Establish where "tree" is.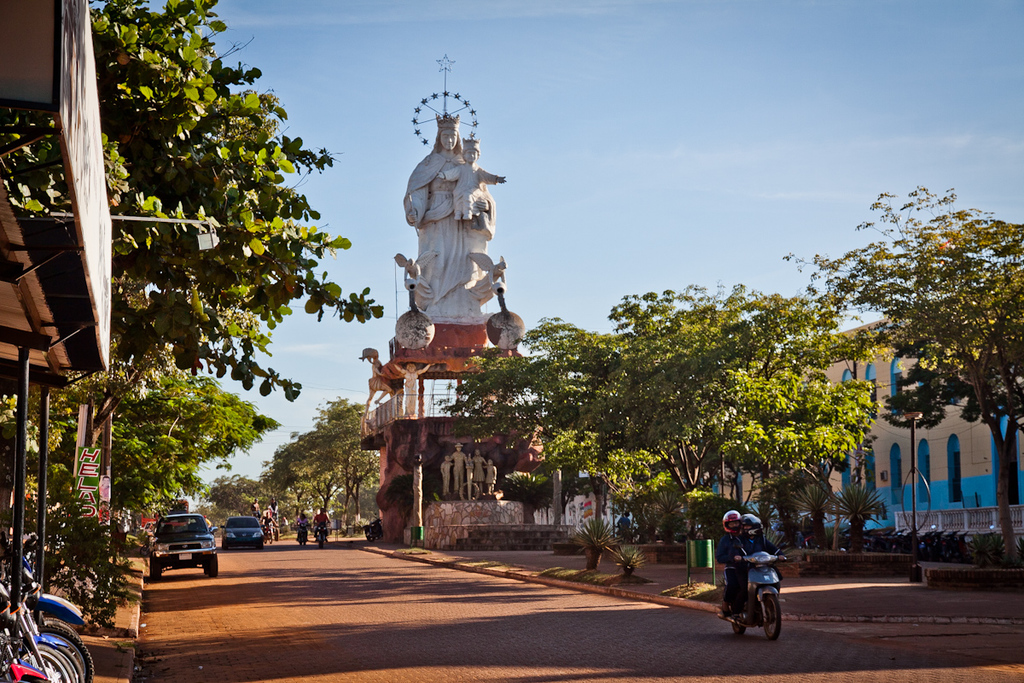
Established at rect(2, 0, 364, 402).
